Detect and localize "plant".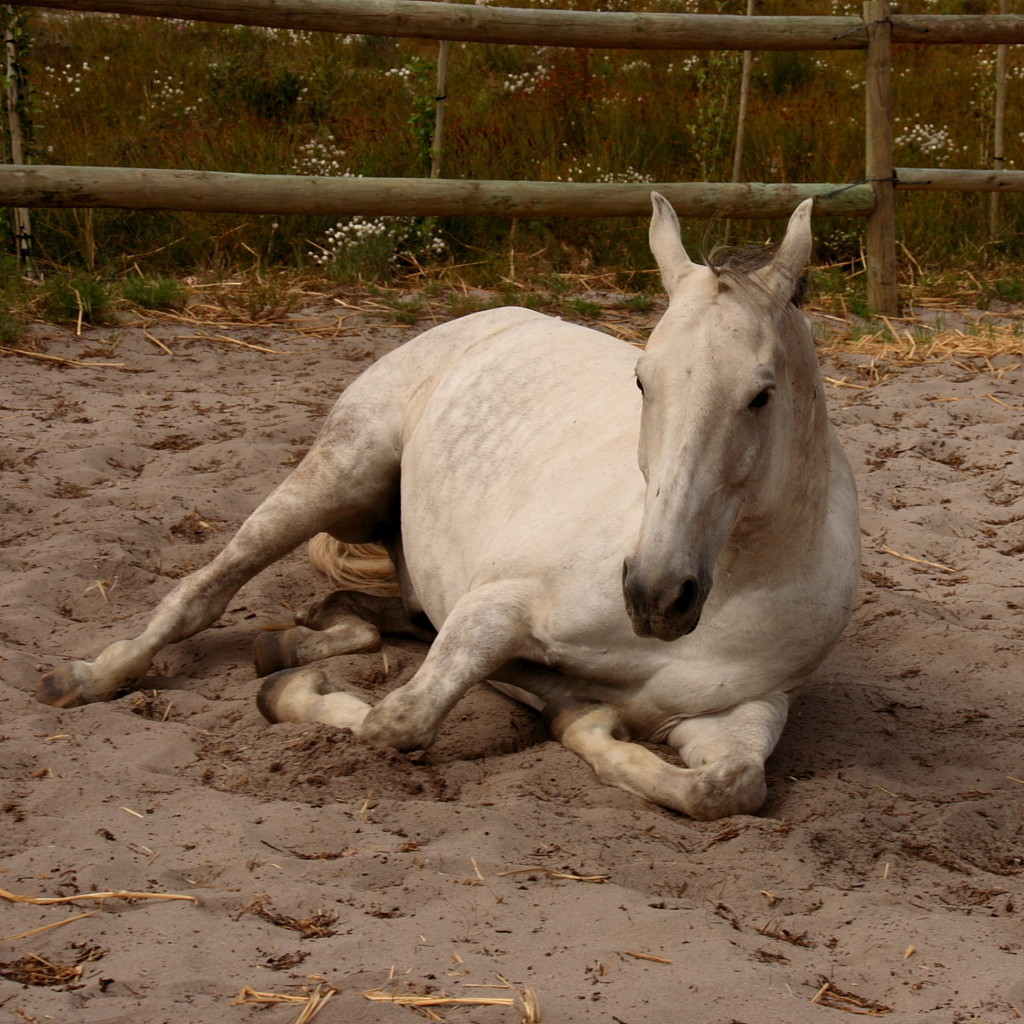
Localized at <region>839, 286, 869, 328</region>.
